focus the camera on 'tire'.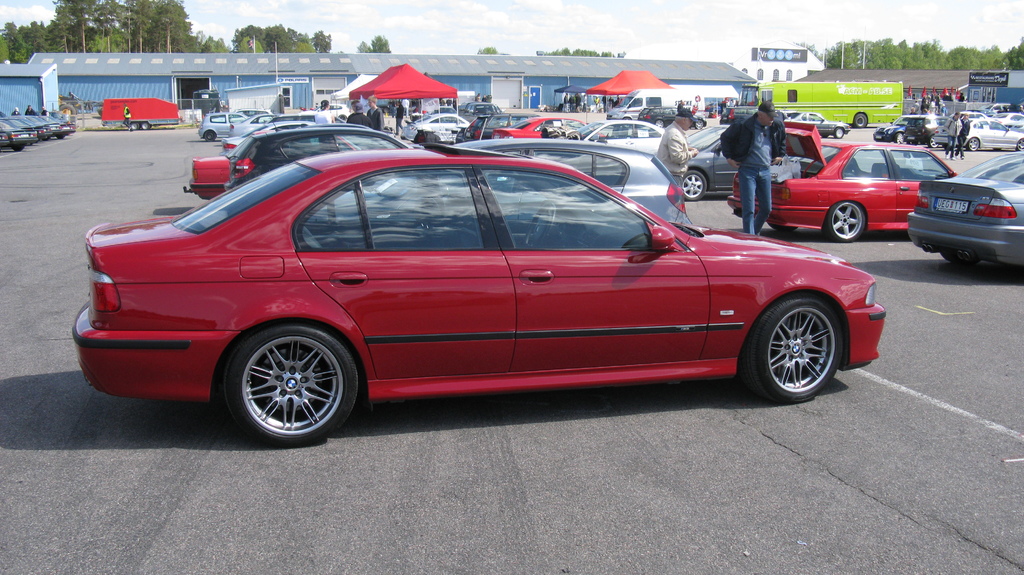
Focus region: 738/293/840/402.
